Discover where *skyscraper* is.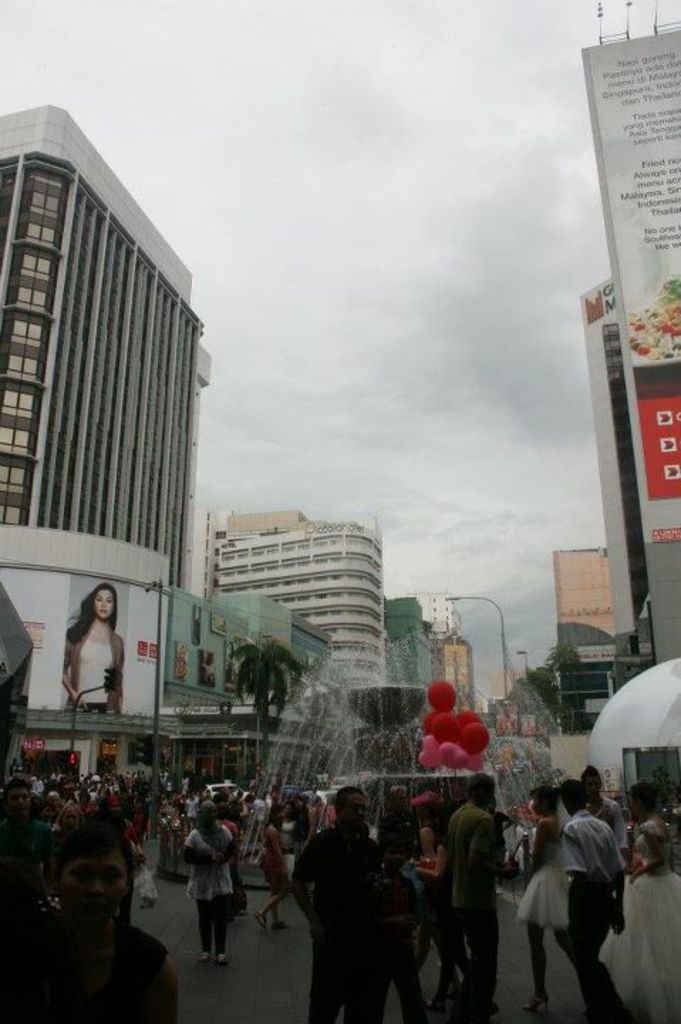
Discovered at pyautogui.locateOnScreen(212, 503, 381, 684).
